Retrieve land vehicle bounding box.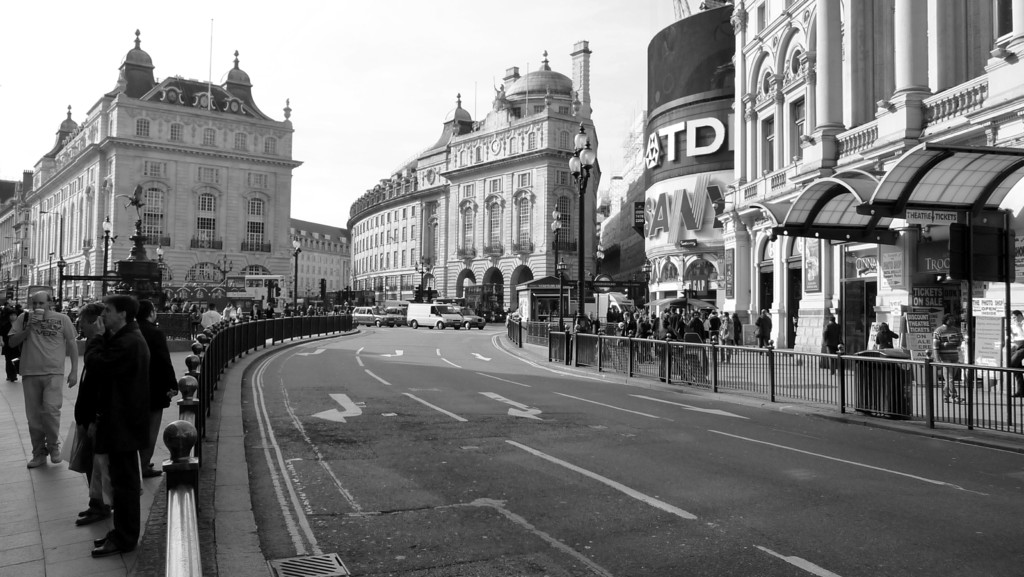
Bounding box: <region>324, 288, 376, 314</region>.
